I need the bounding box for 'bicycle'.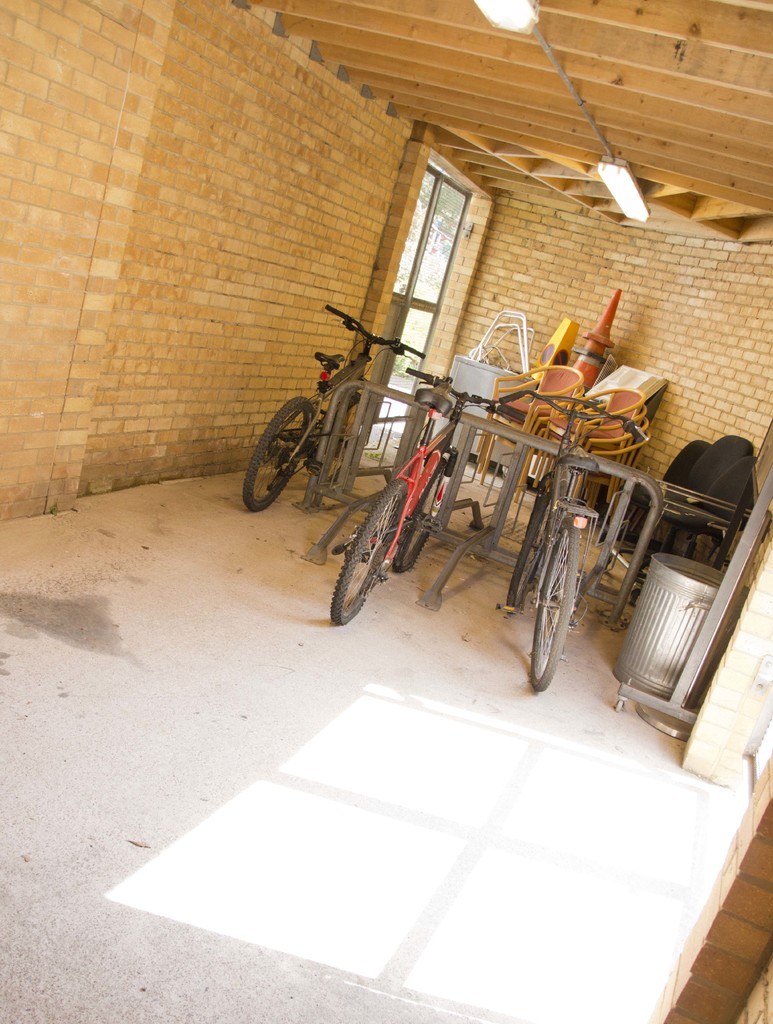
Here it is: [x1=498, y1=386, x2=653, y2=694].
